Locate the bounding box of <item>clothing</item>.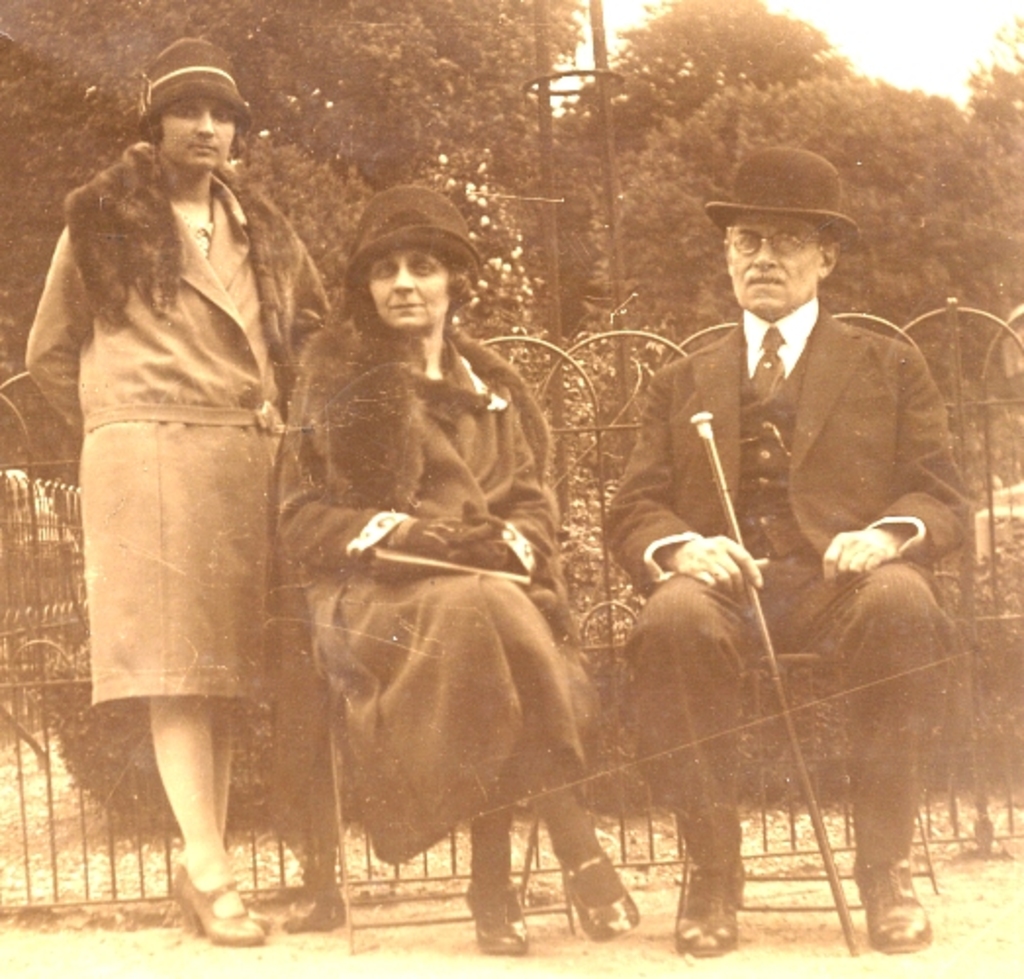
Bounding box: region(276, 309, 587, 877).
